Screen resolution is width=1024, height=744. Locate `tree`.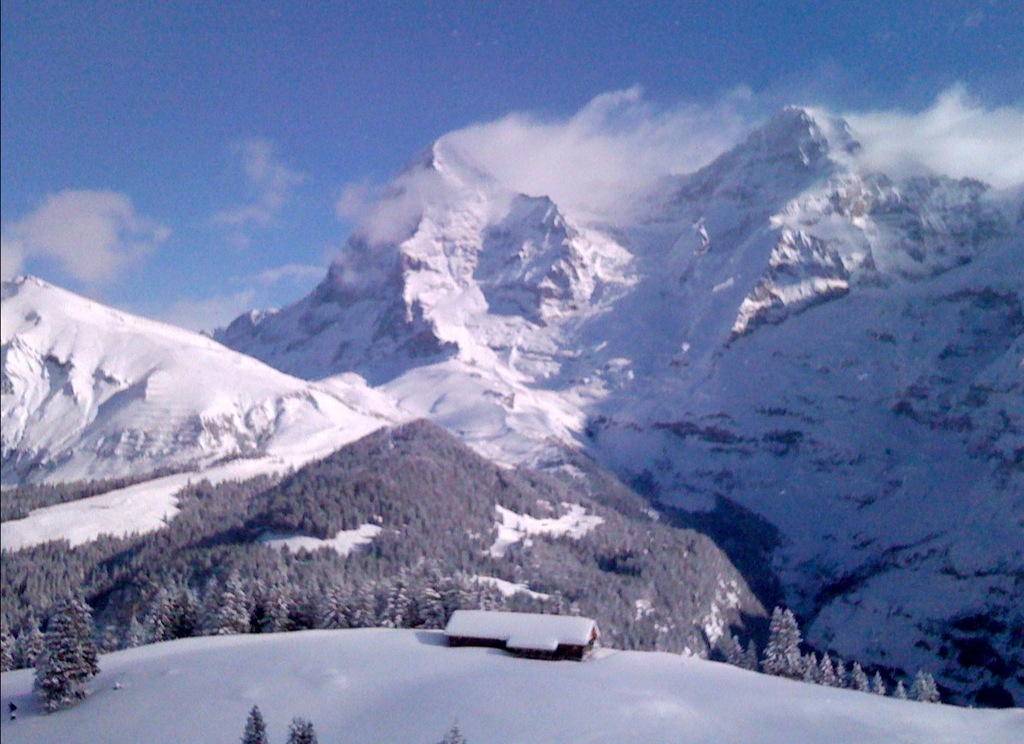
bbox=[82, 608, 105, 681].
